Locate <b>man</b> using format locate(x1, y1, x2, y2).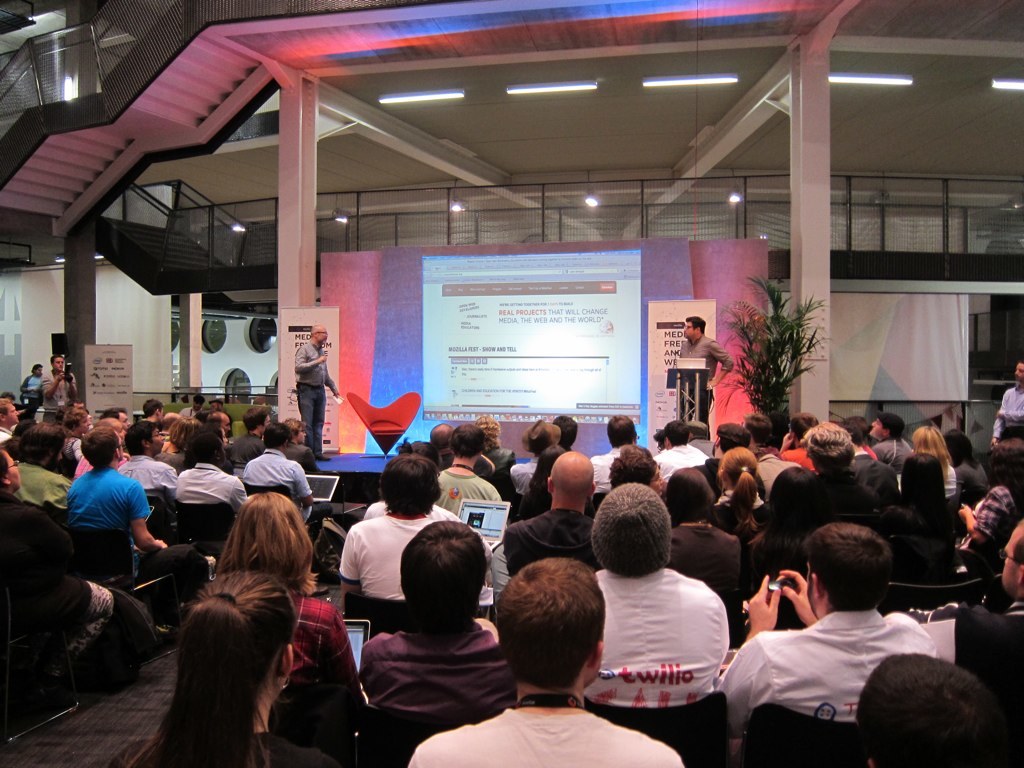
locate(238, 410, 332, 550).
